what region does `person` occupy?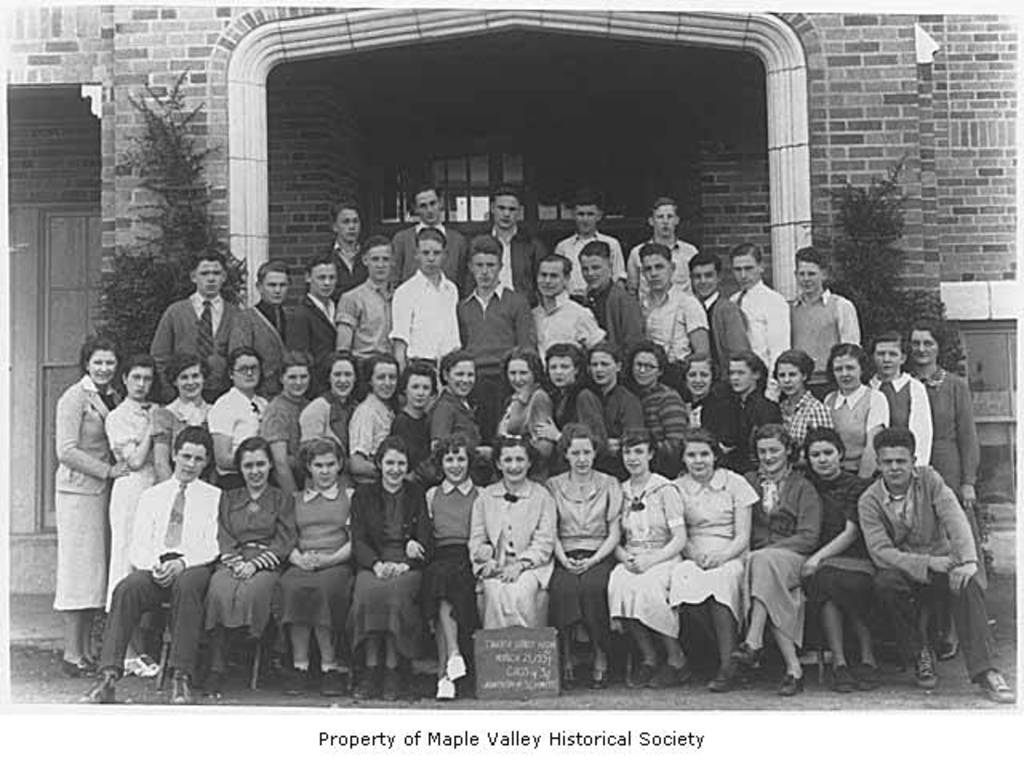
[left=424, top=352, right=491, bottom=457].
